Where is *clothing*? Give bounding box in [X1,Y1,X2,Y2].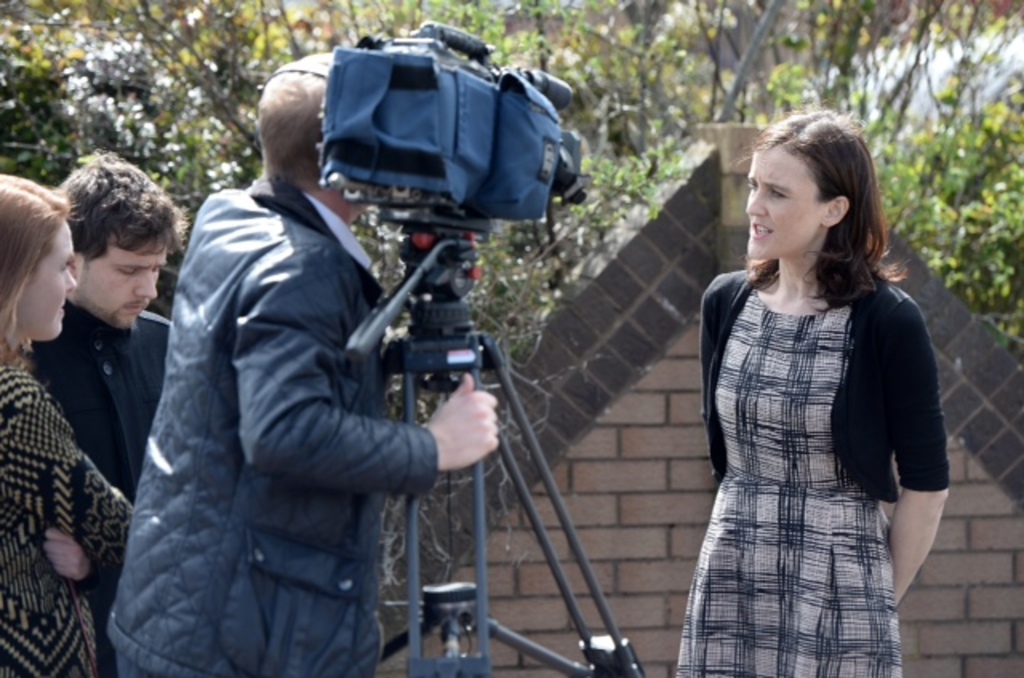
[104,171,438,676].
